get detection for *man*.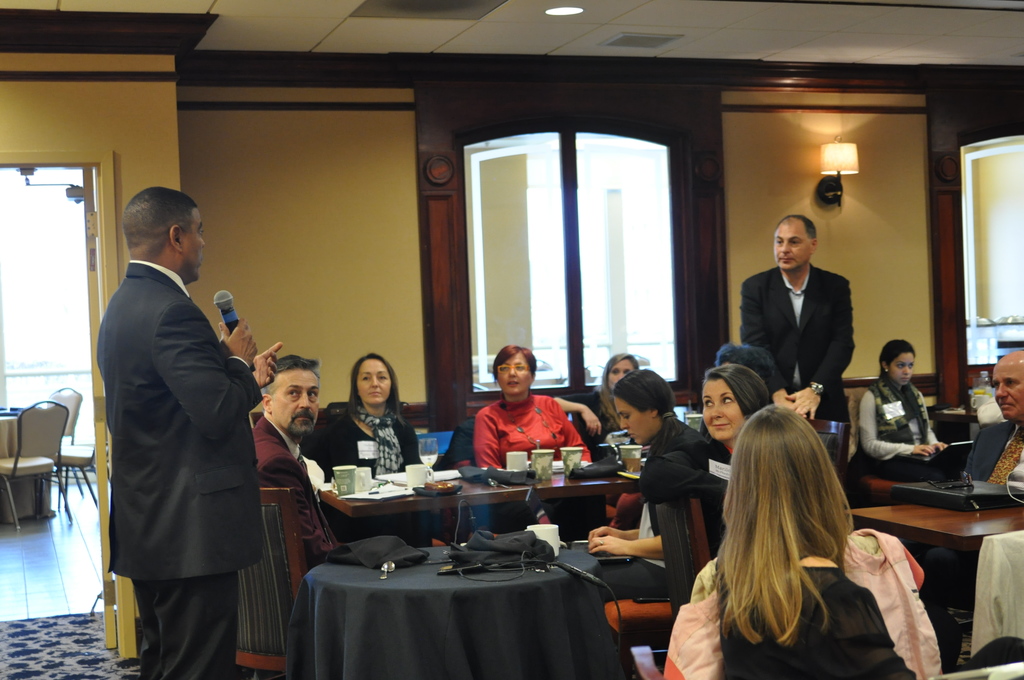
Detection: <bbox>956, 344, 1023, 494</bbox>.
